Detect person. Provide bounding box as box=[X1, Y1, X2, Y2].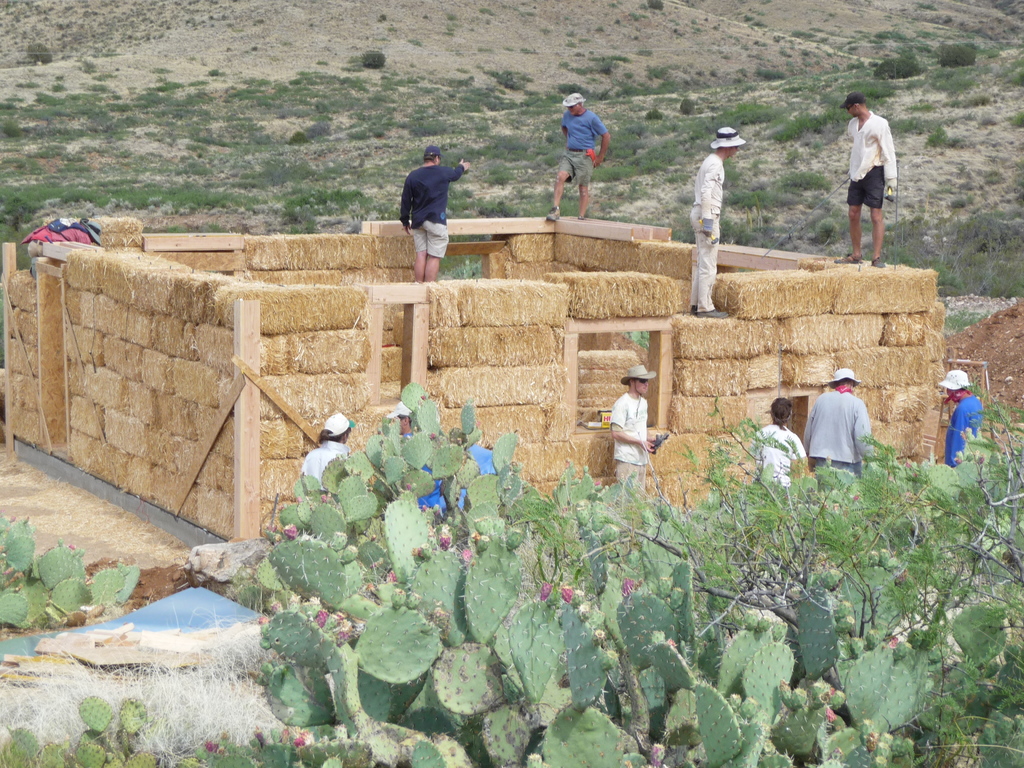
box=[936, 368, 984, 470].
